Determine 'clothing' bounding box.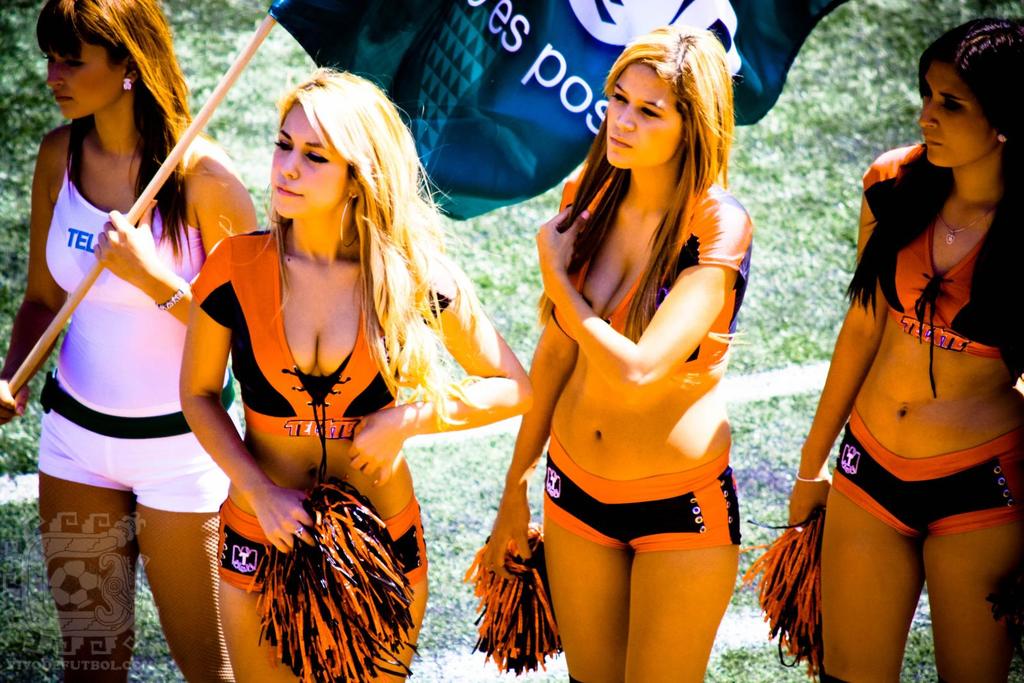
Determined: select_region(821, 392, 1023, 537).
